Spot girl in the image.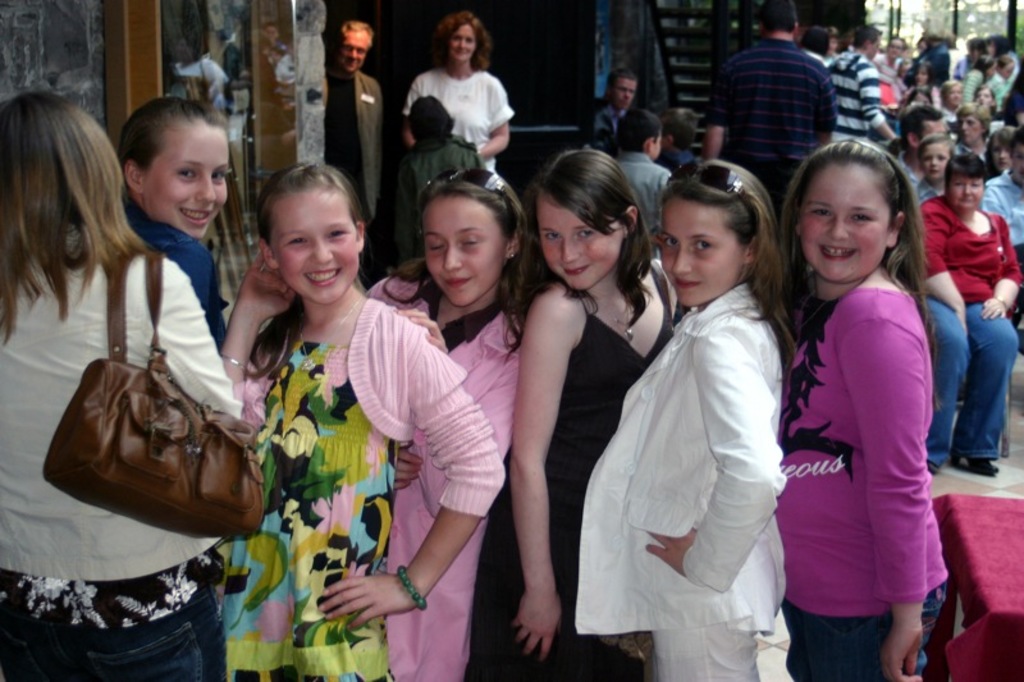
girl found at [348,152,538,681].
